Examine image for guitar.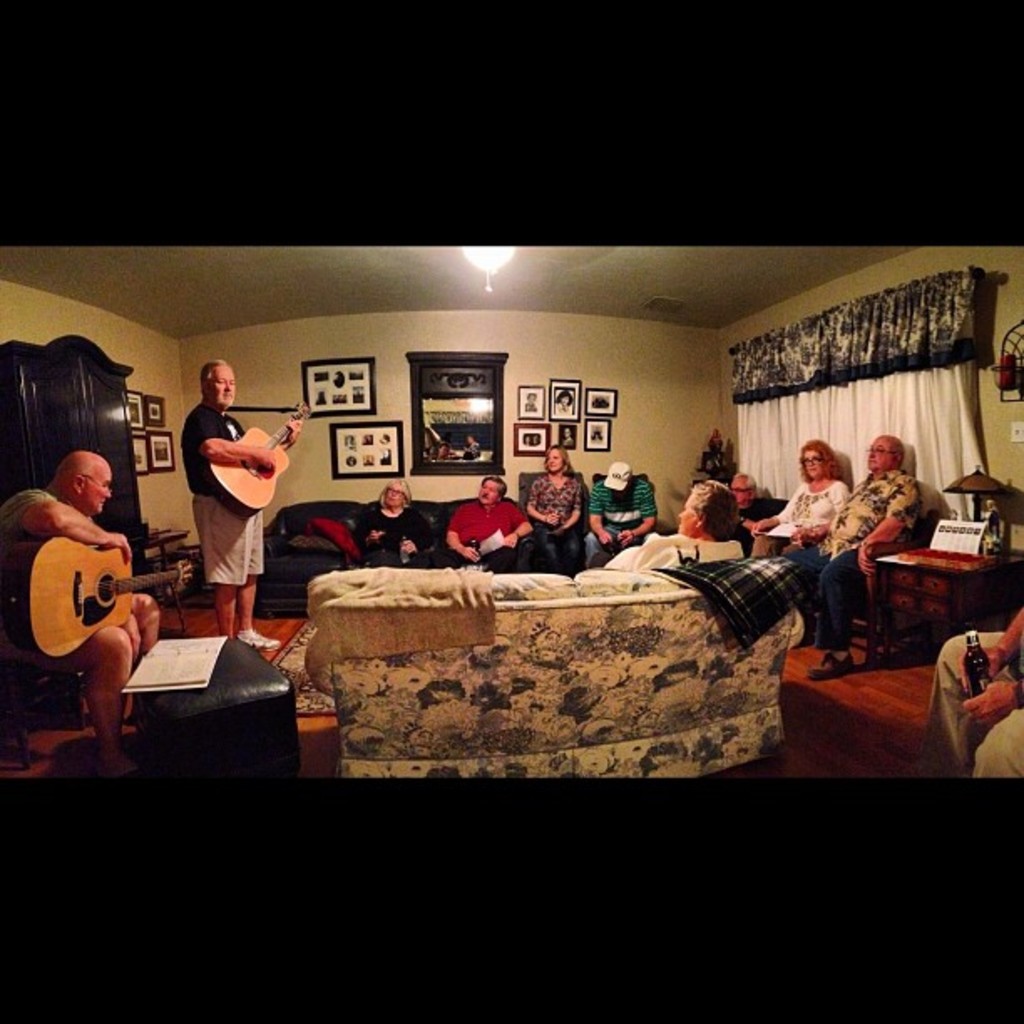
Examination result: [0,532,191,659].
